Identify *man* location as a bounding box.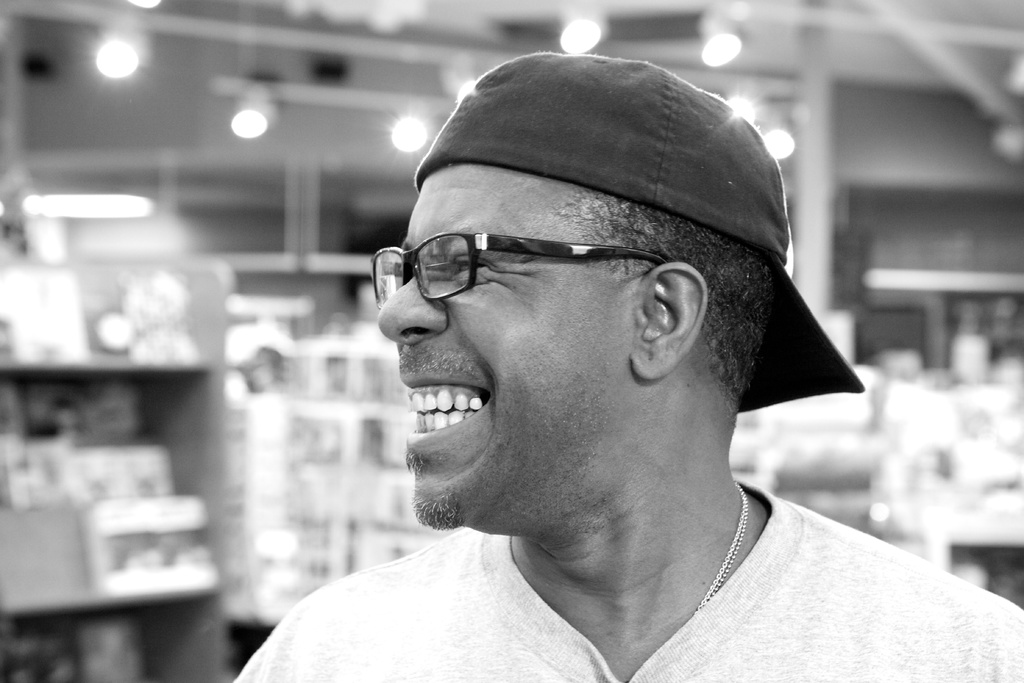
[x1=223, y1=45, x2=1023, y2=682].
